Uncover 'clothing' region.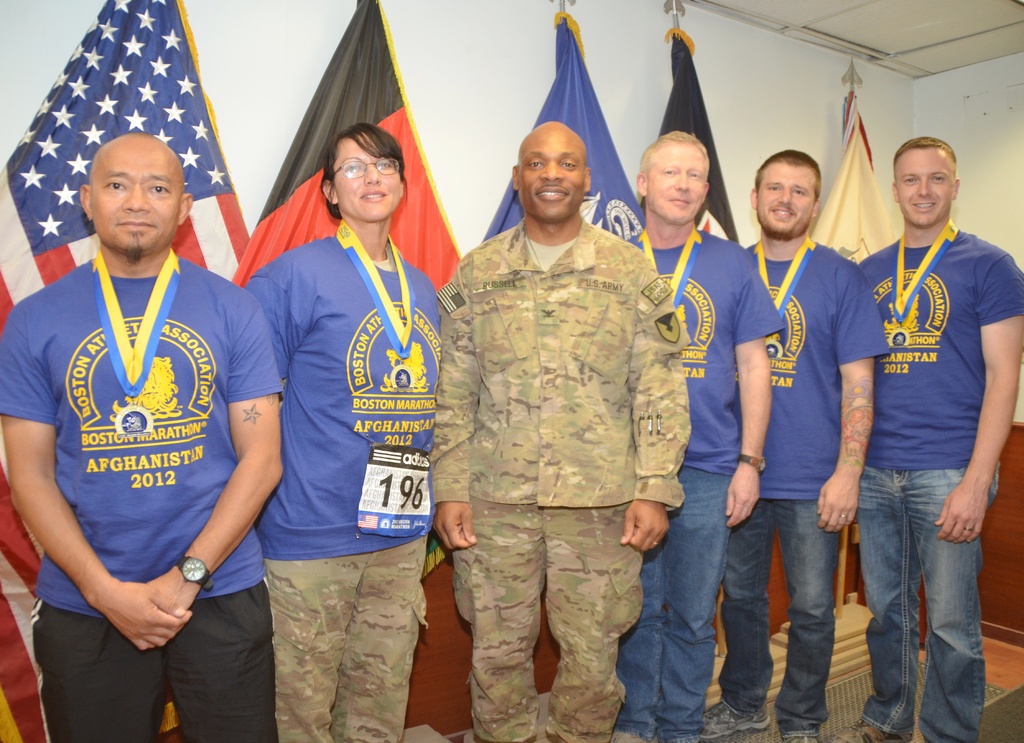
Uncovered: bbox(719, 240, 886, 729).
